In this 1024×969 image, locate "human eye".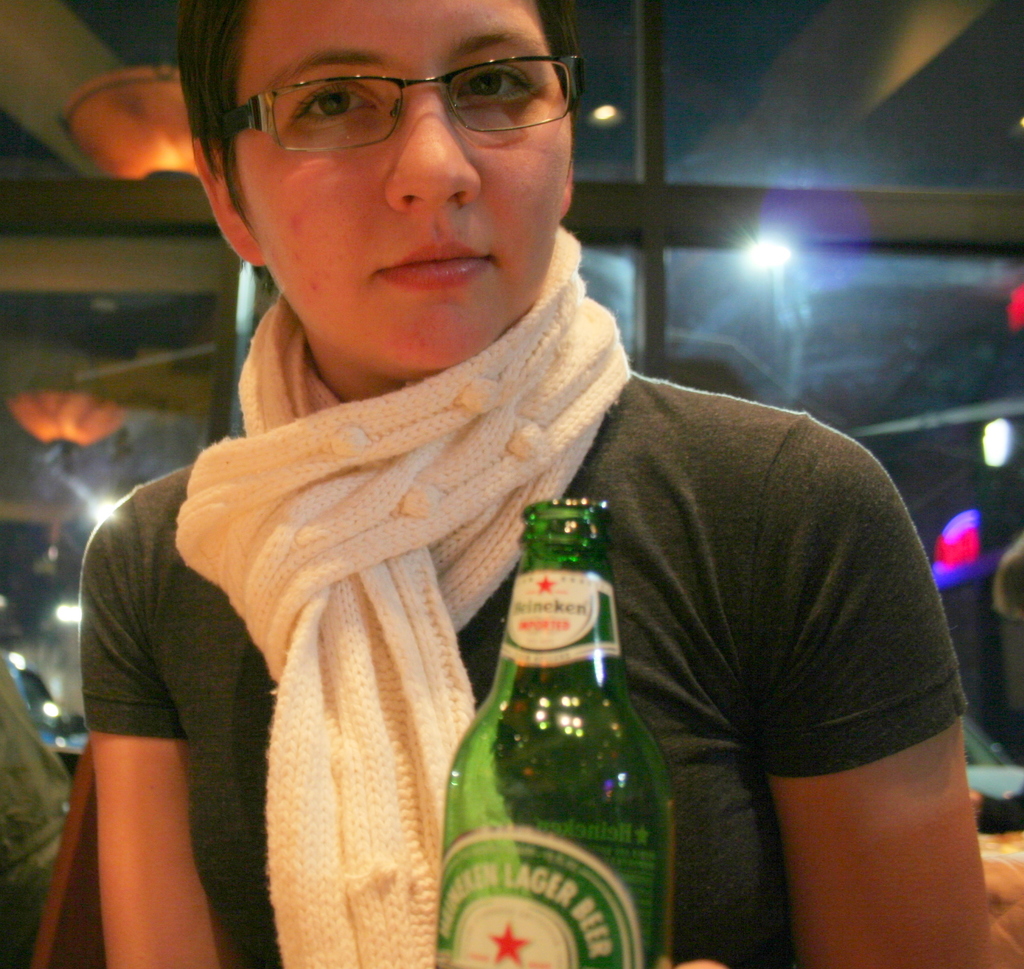
Bounding box: {"left": 452, "top": 64, "right": 538, "bottom": 102}.
